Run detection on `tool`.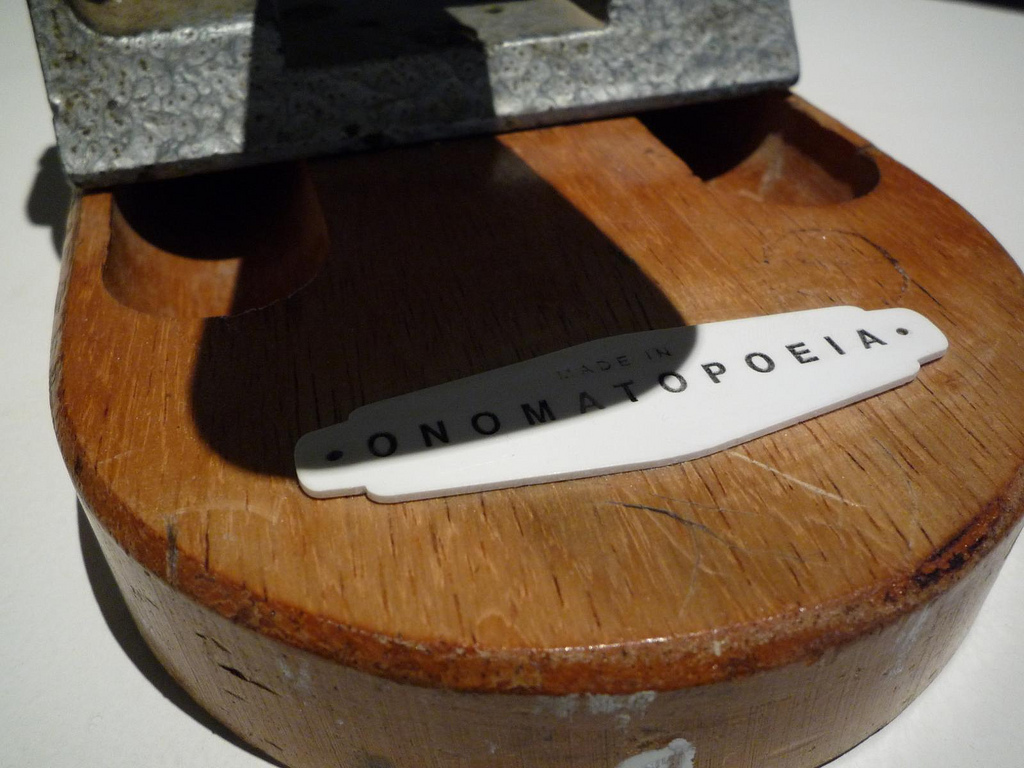
Result: <region>305, 290, 861, 603</region>.
